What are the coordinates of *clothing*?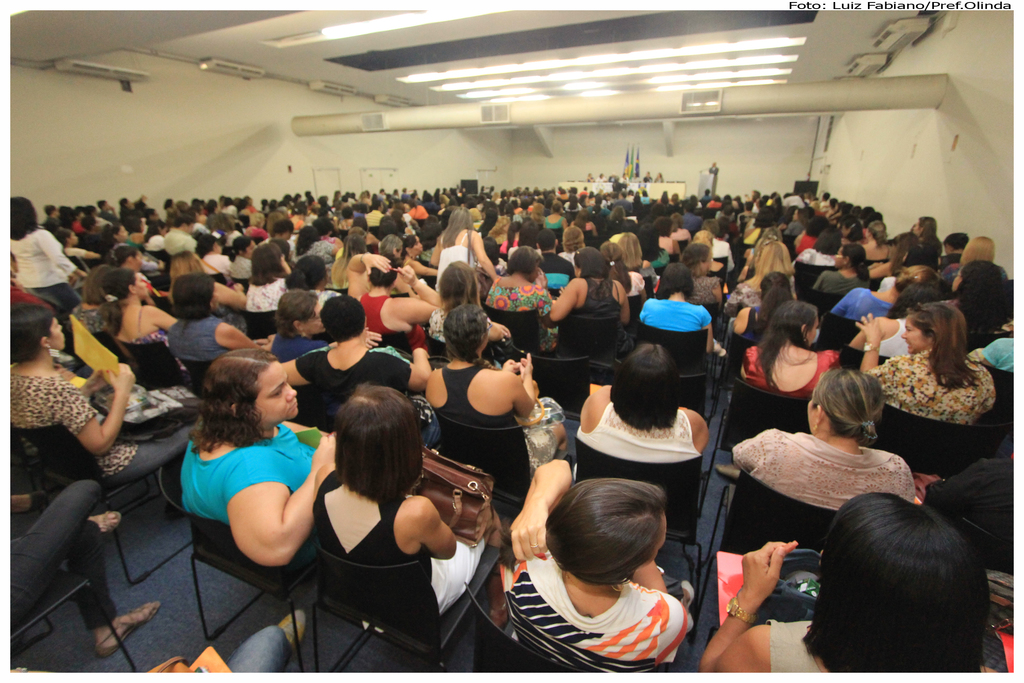
region(162, 226, 192, 247).
